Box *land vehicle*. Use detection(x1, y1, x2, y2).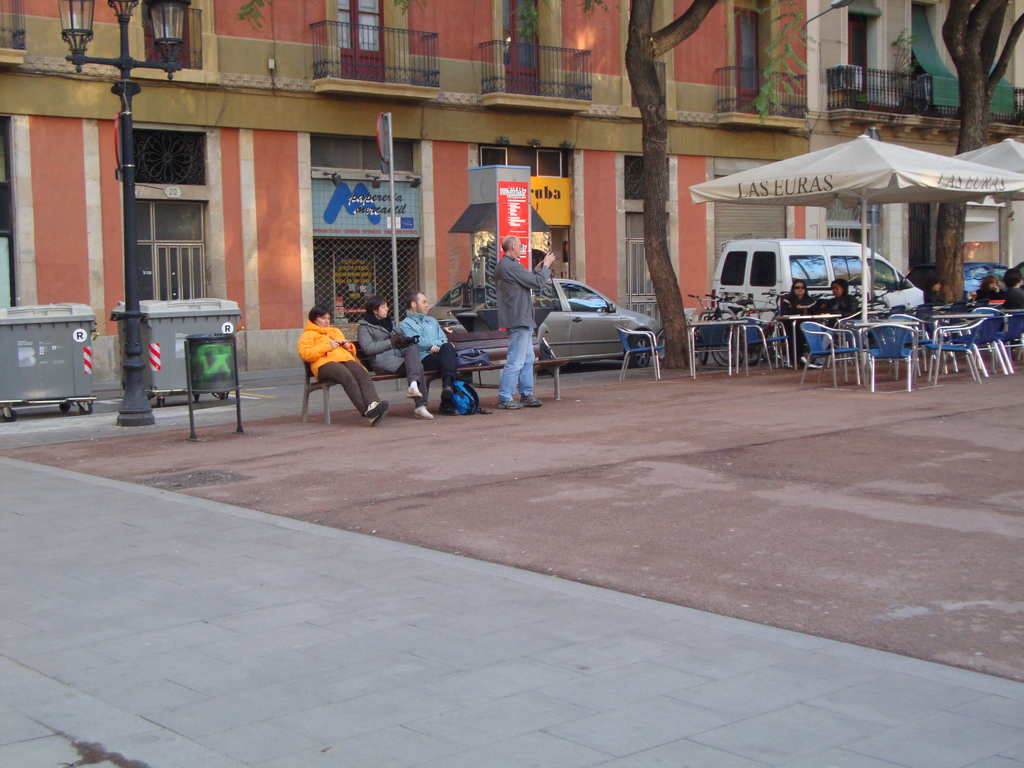
detection(907, 259, 1010, 300).
